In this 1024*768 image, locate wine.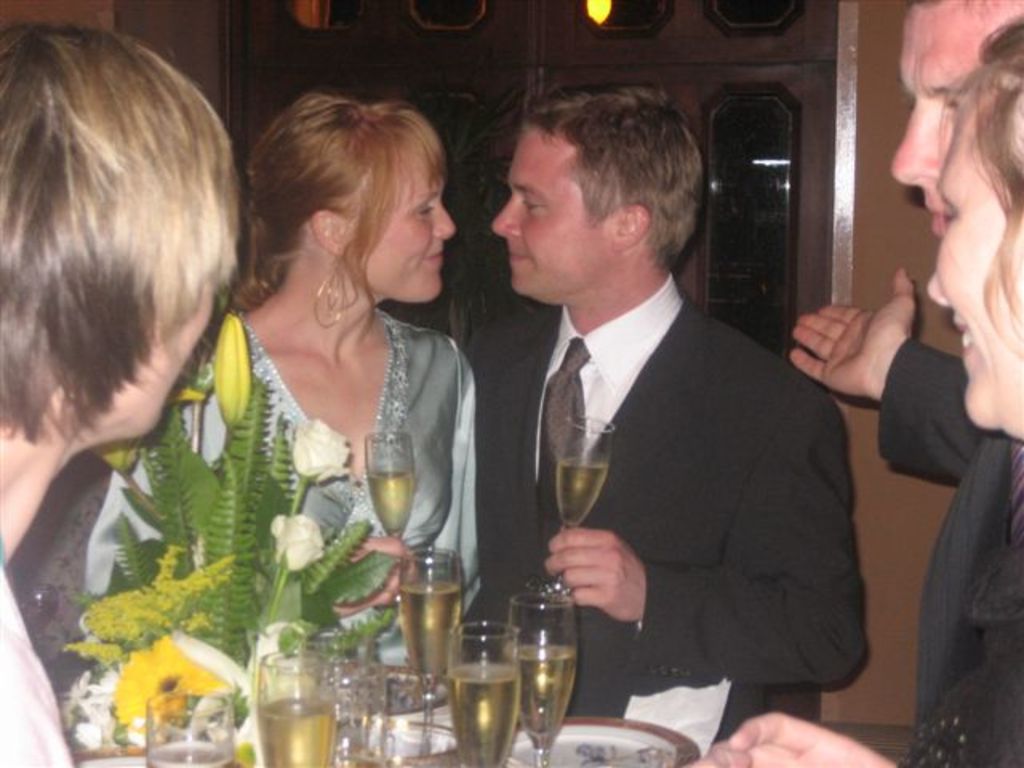
Bounding box: x1=504, y1=638, x2=579, y2=746.
